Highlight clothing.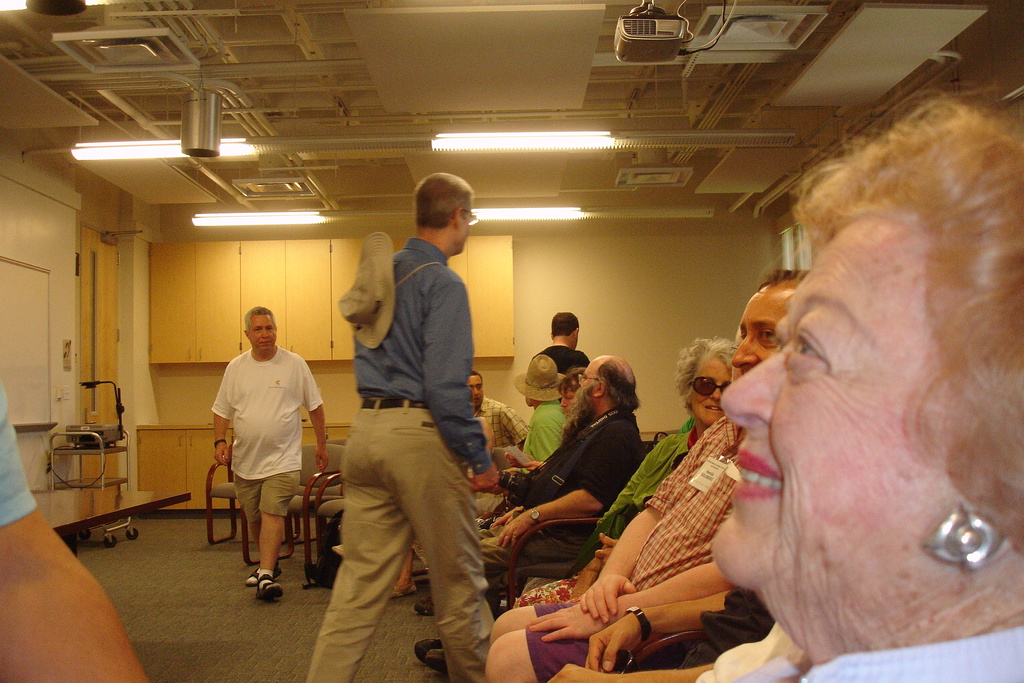
Highlighted region: l=527, t=399, r=570, b=459.
